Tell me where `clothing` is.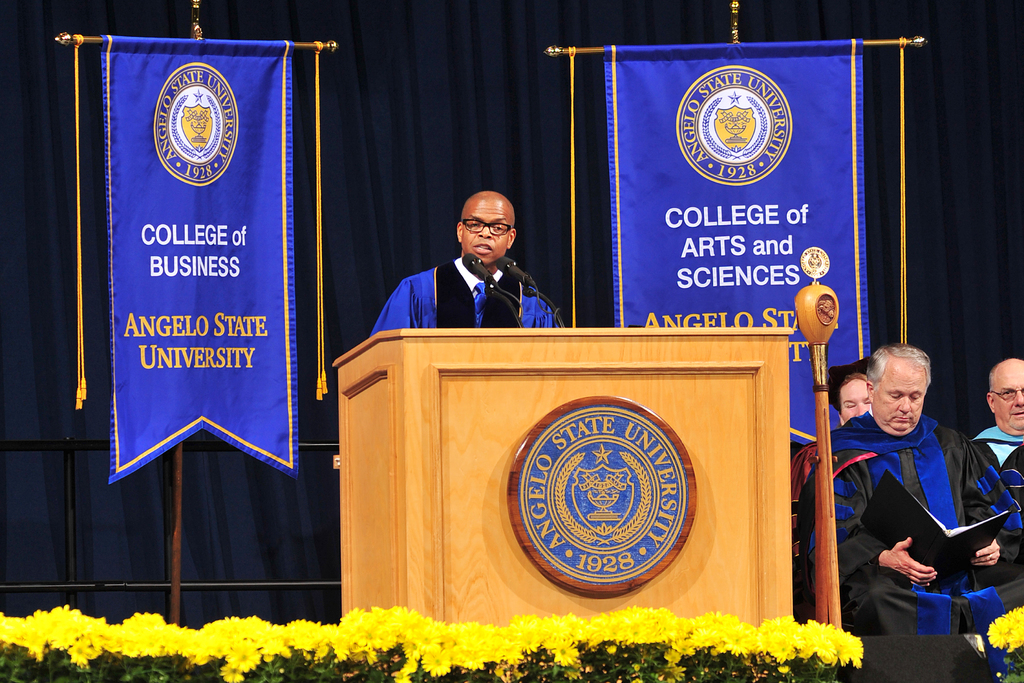
`clothing` is at 831, 404, 1006, 655.
